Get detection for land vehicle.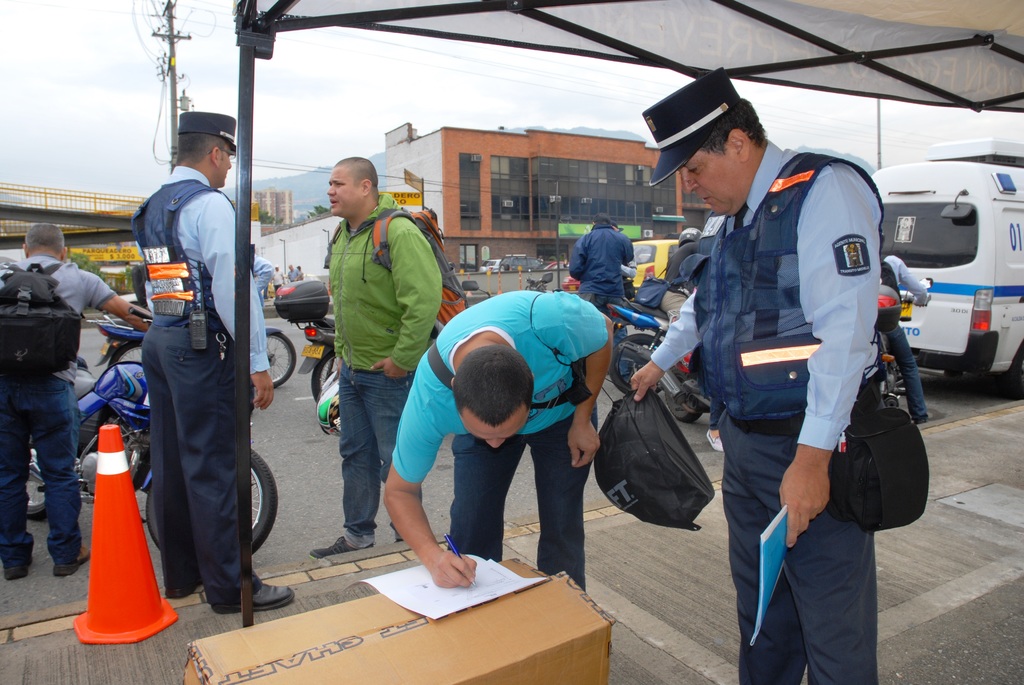
Detection: 524,271,556,293.
